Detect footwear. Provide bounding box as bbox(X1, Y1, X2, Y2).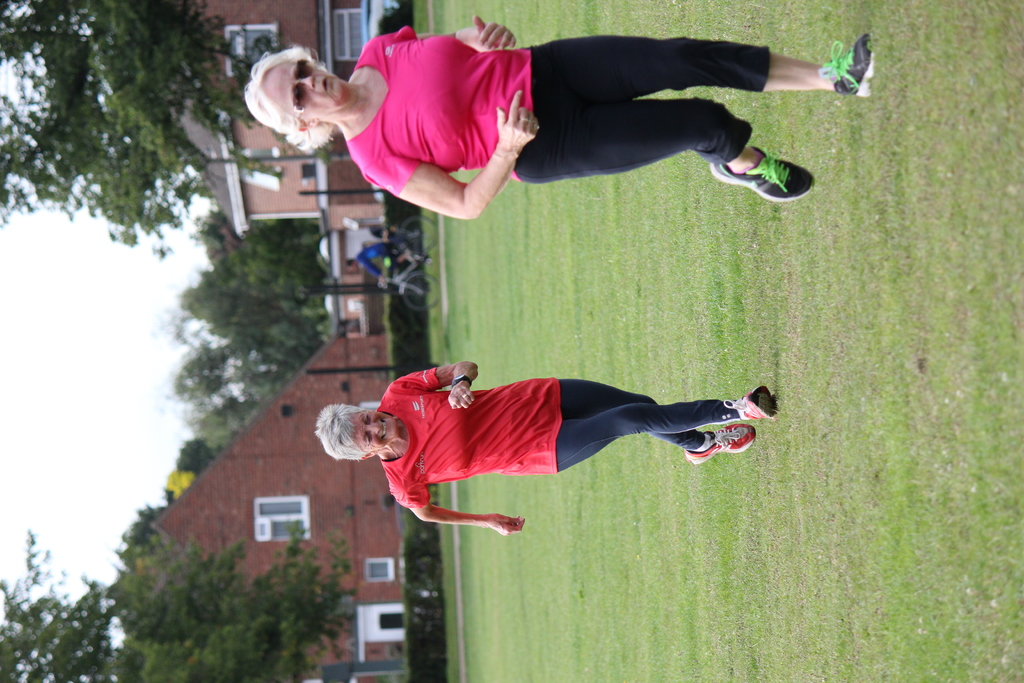
bbox(720, 384, 778, 420).
